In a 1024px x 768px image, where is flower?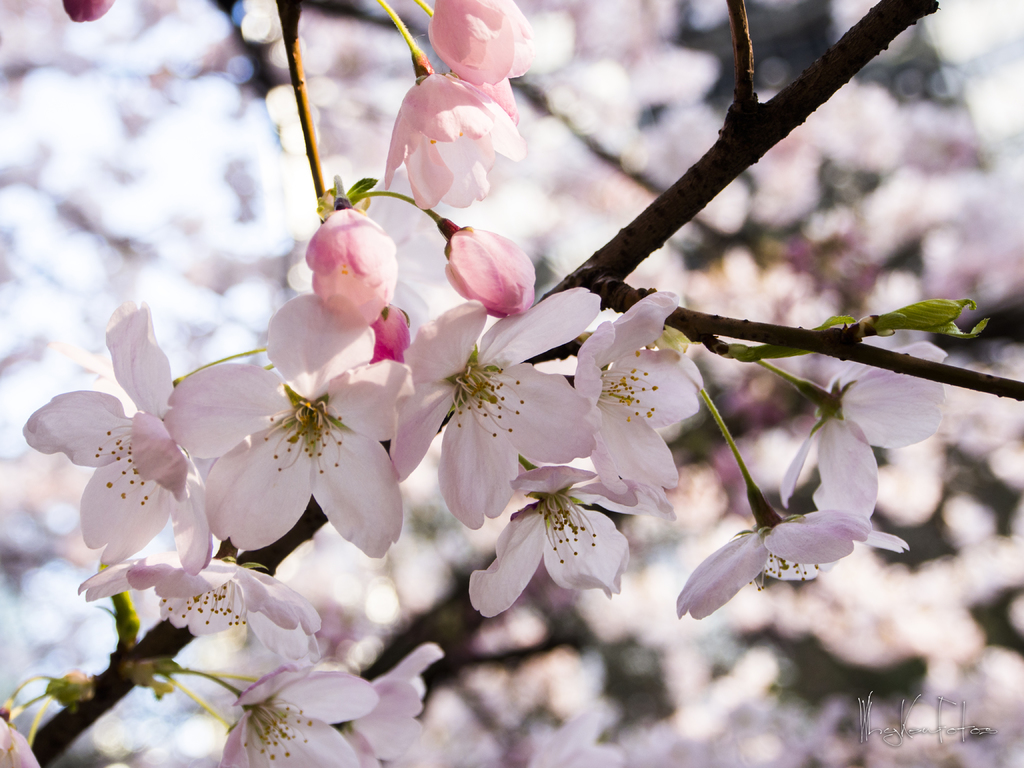
78/555/321/662.
